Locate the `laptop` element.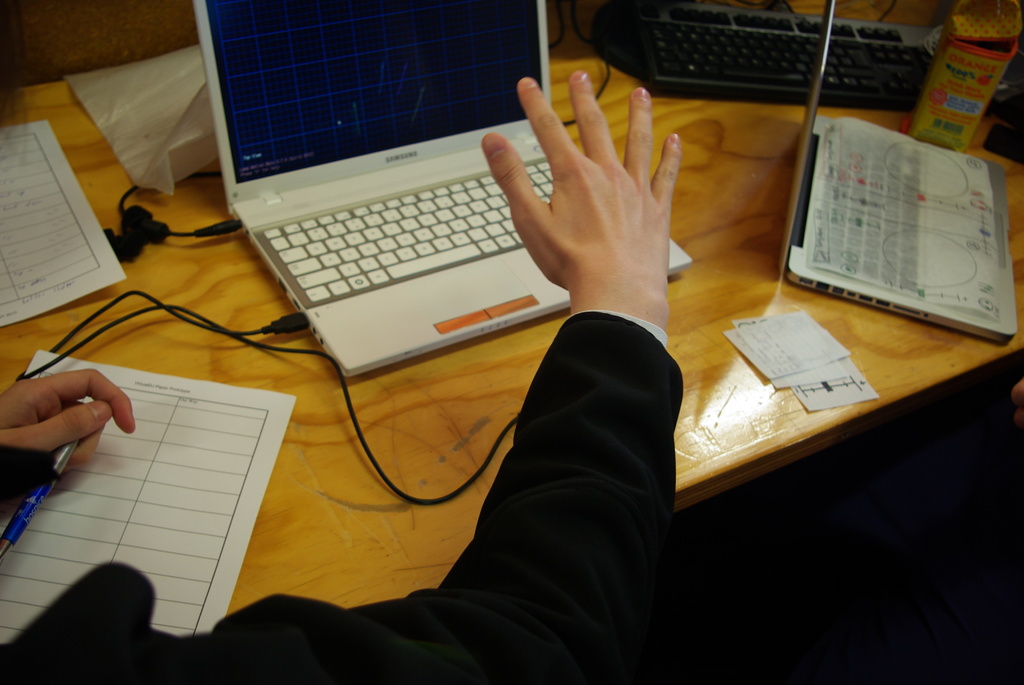
Element bbox: bbox=[190, 0, 691, 379].
